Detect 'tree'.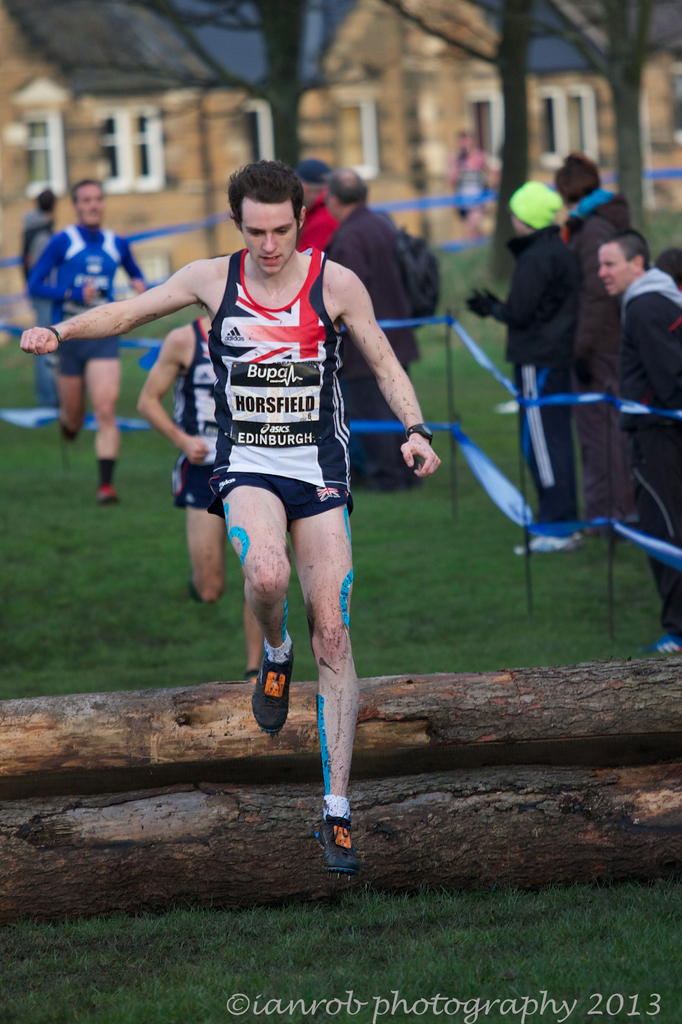
Detected at box(377, 0, 610, 284).
